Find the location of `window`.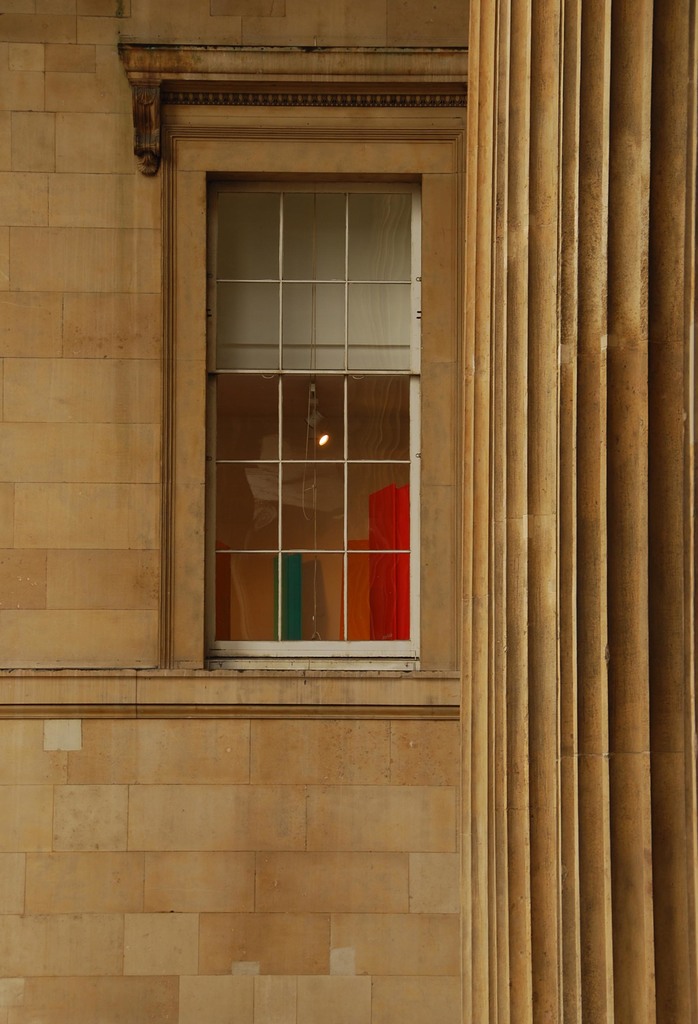
Location: [175, 94, 460, 700].
